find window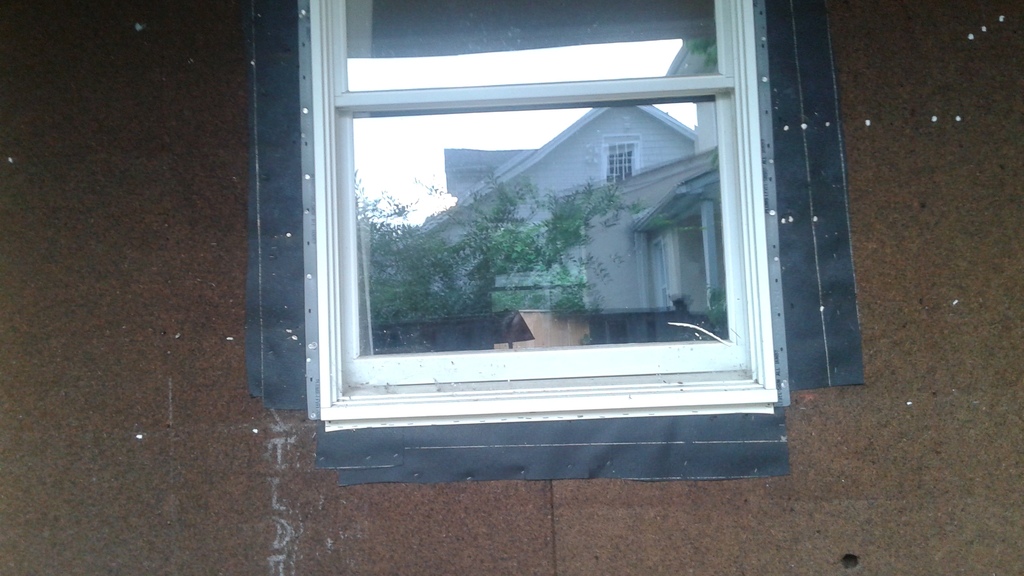
bbox=(350, 76, 841, 399)
